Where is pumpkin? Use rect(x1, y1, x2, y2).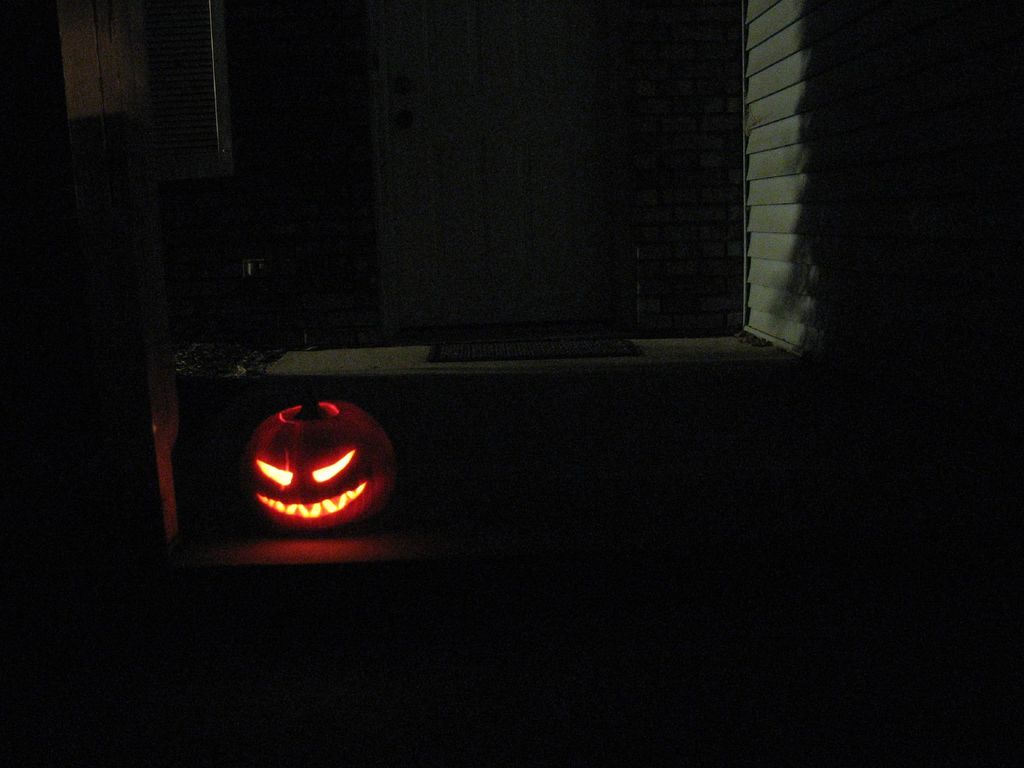
rect(229, 374, 404, 547).
